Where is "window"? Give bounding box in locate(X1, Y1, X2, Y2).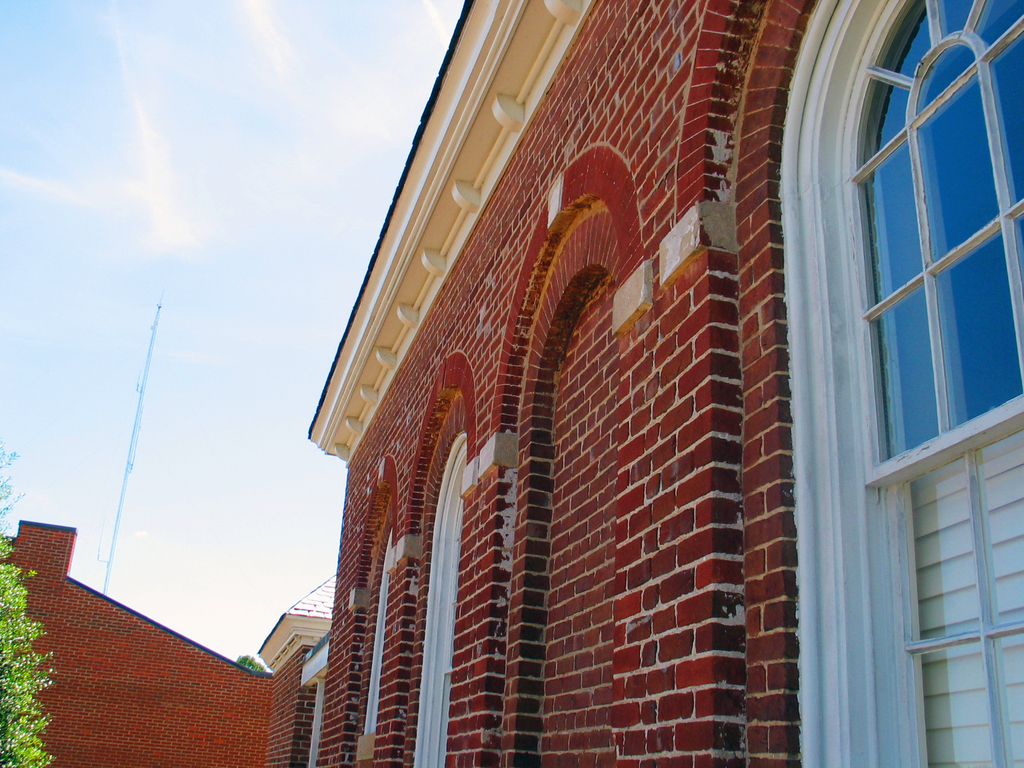
locate(361, 527, 392, 737).
